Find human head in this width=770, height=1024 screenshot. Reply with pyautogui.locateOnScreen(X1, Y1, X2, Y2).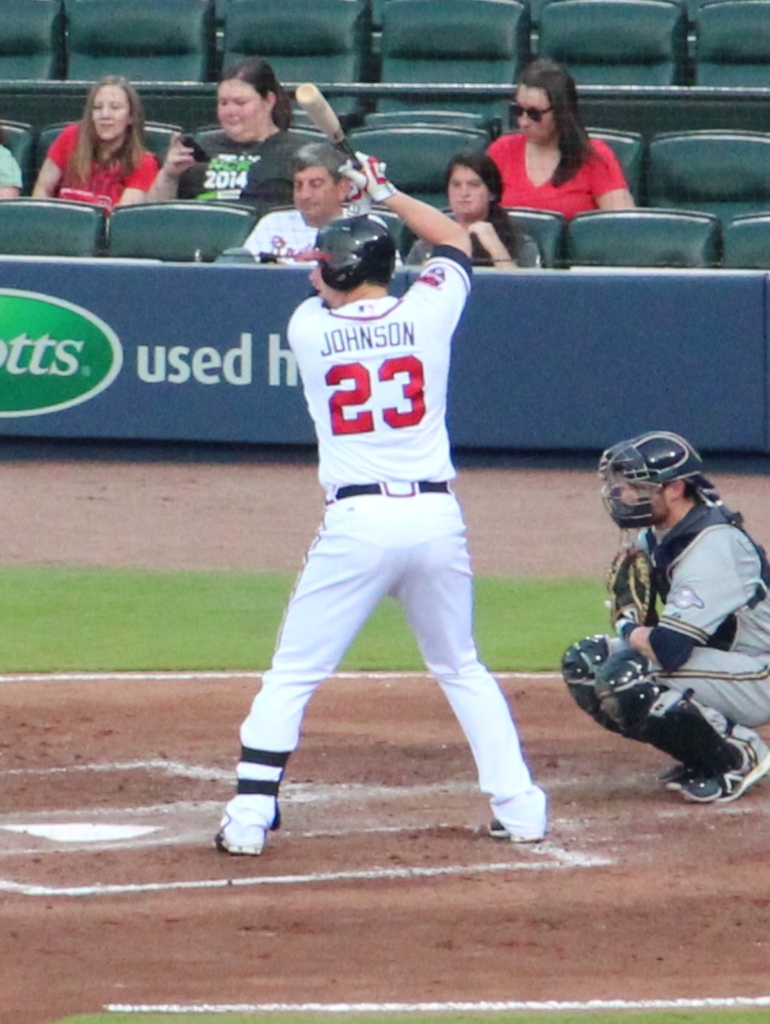
pyautogui.locateOnScreen(207, 50, 285, 126).
